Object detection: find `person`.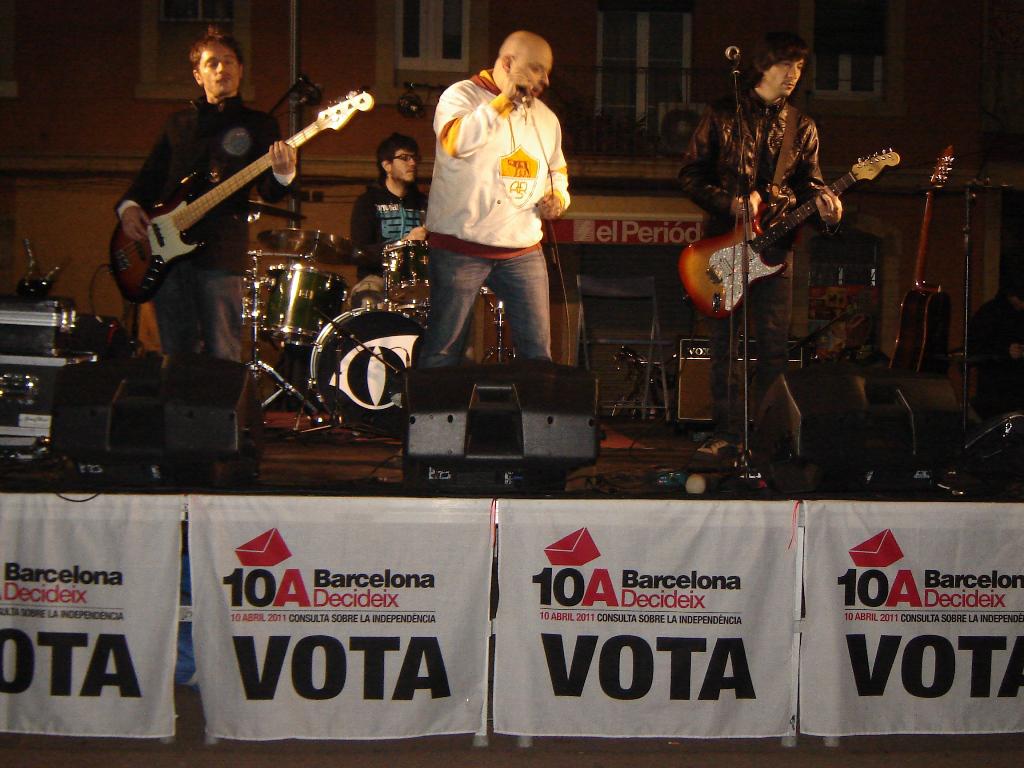
(669,29,844,337).
